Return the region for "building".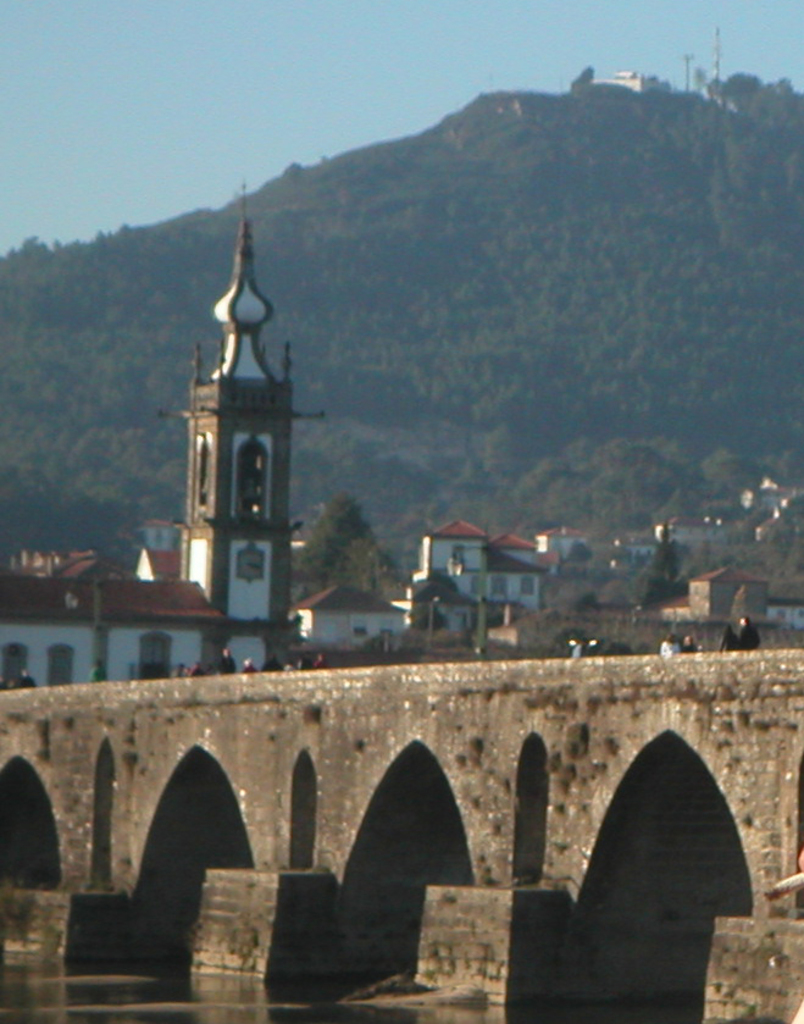
pyautogui.locateOnScreen(407, 515, 549, 633).
